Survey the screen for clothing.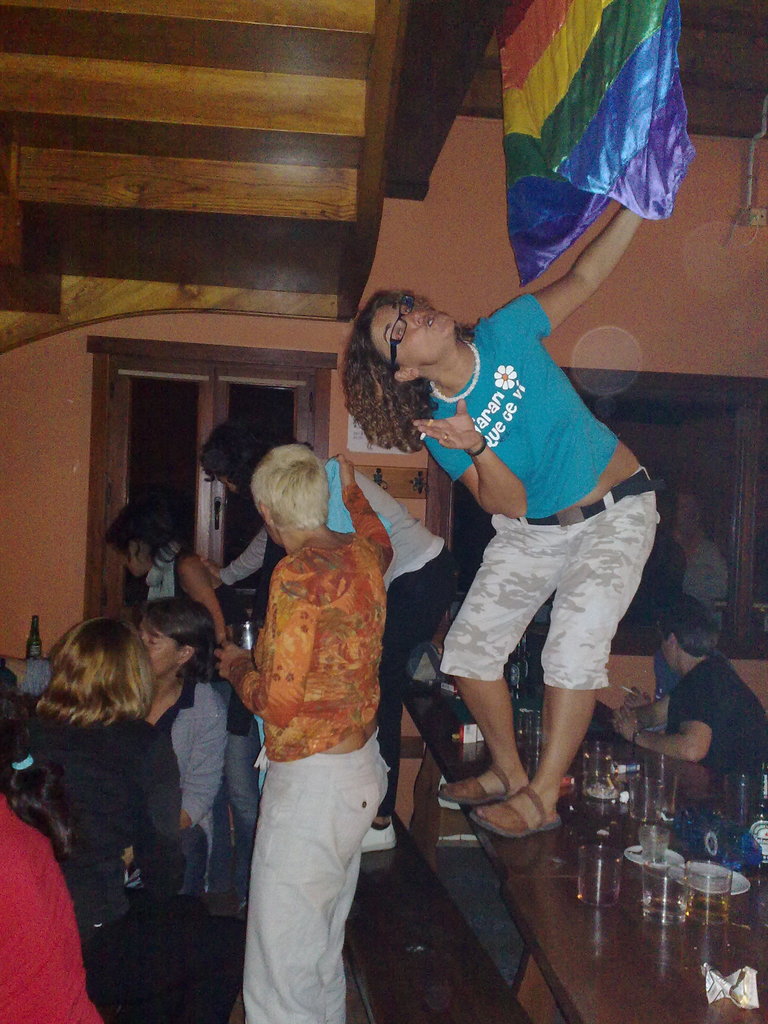
Survey found: (2,799,109,1023).
